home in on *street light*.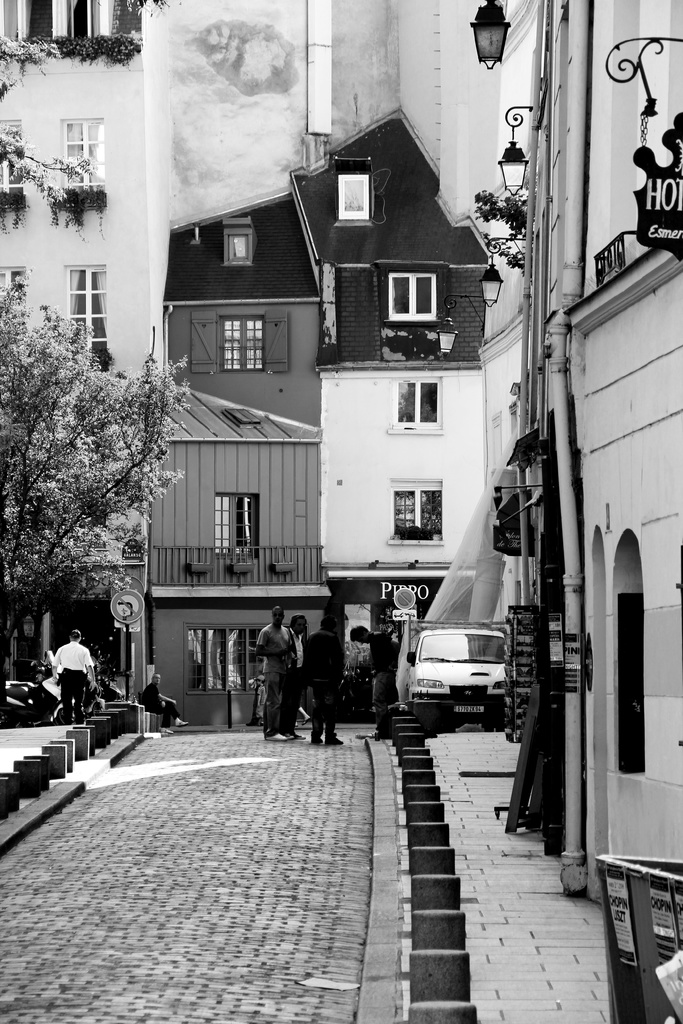
Homed in at [491,132,525,200].
